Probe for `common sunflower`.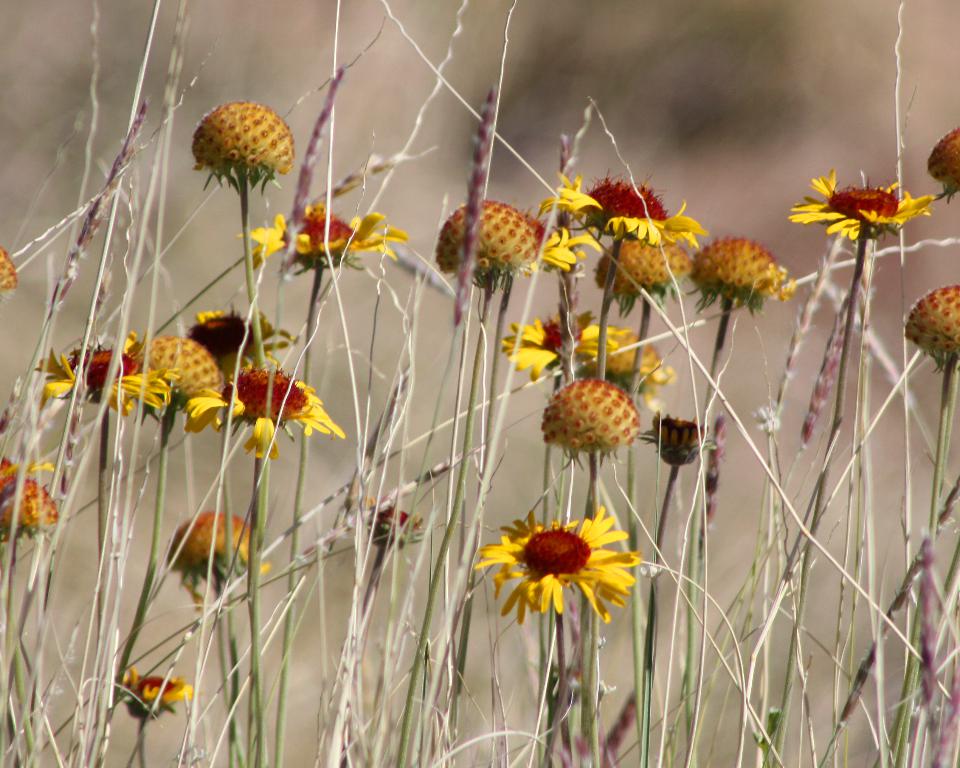
Probe result: (493,300,641,378).
